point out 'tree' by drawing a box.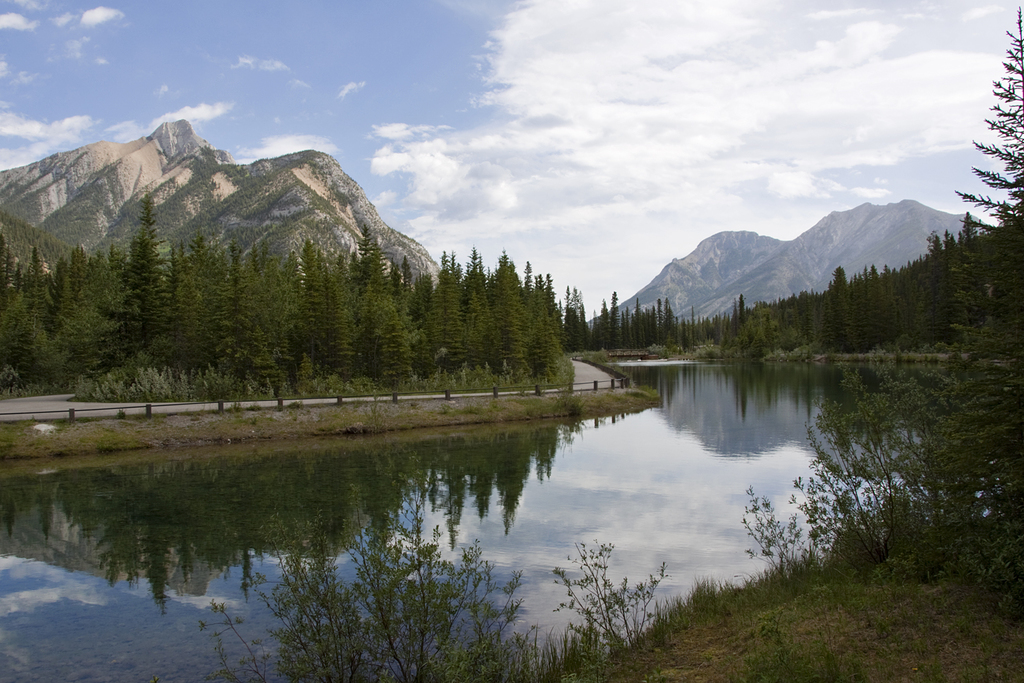
945, 5, 1023, 426.
